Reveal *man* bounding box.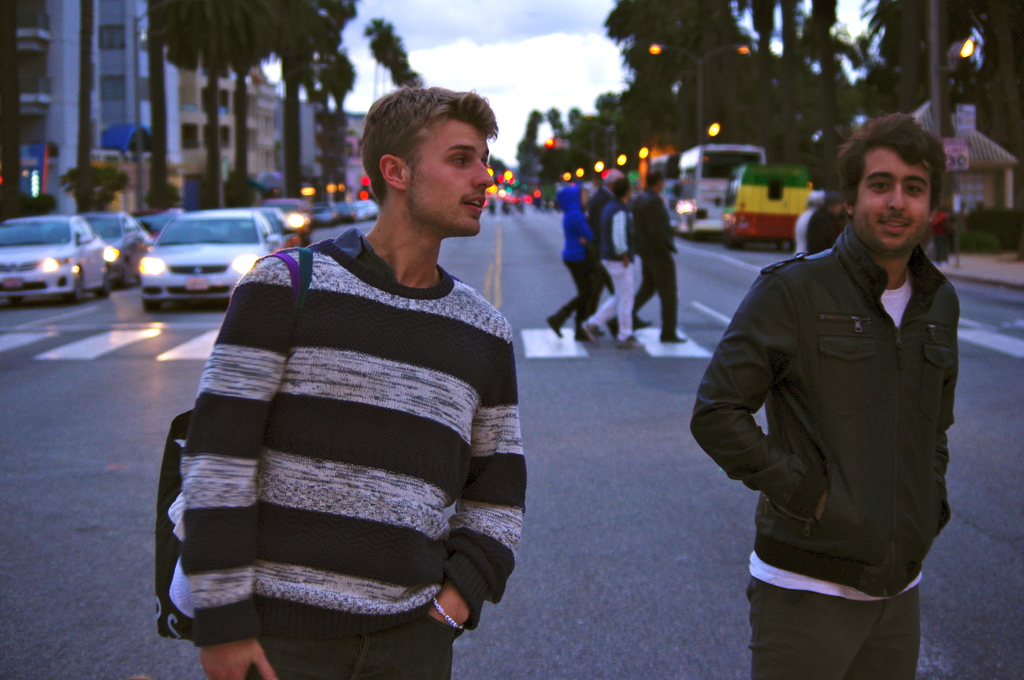
Revealed: [left=636, top=175, right=690, bottom=341].
